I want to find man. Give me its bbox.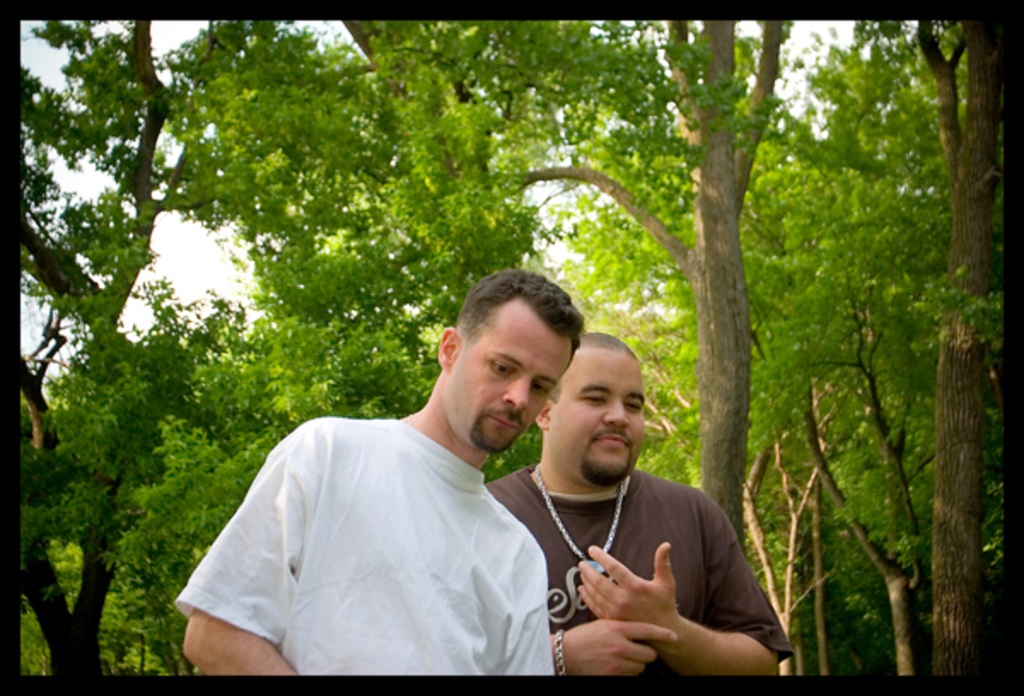
Rect(172, 276, 584, 679).
